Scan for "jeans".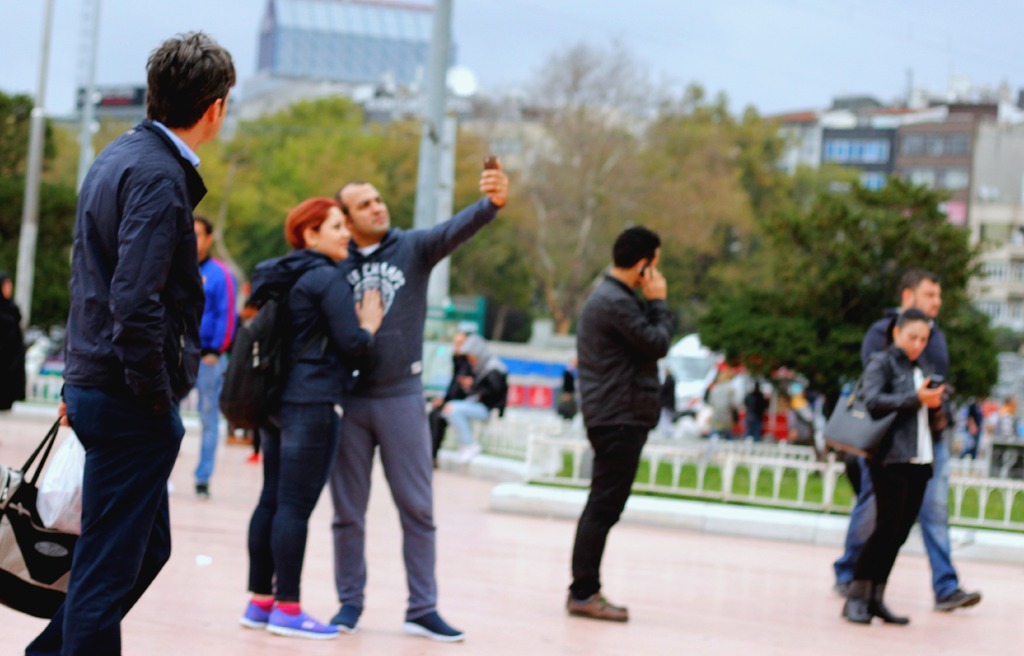
Scan result: bbox=(828, 439, 972, 597).
